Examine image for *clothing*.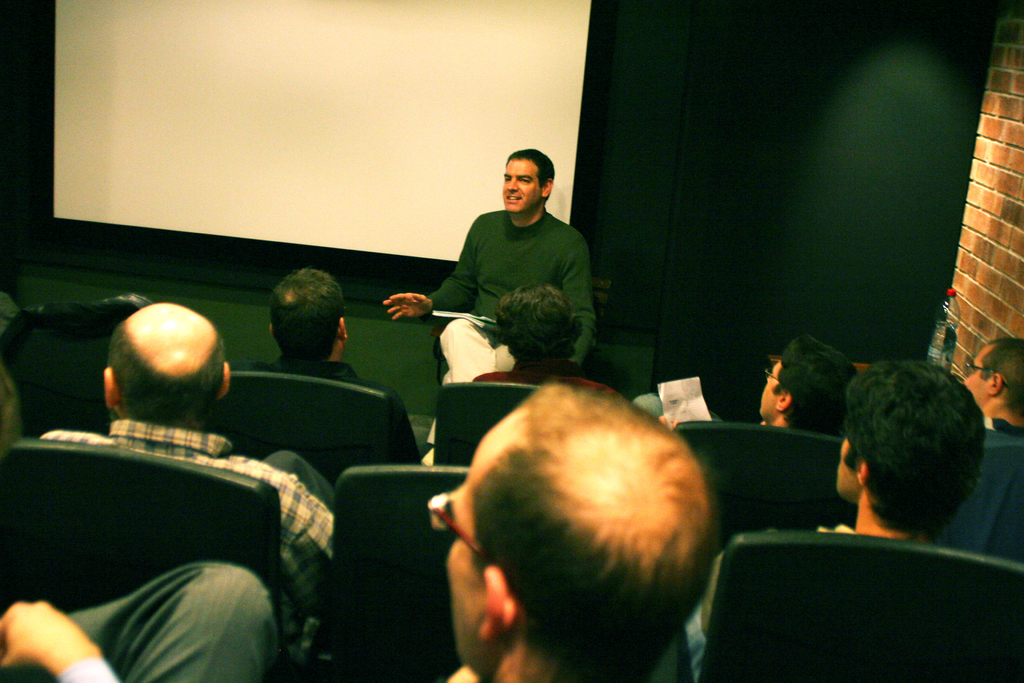
Examination result: select_region(687, 523, 858, 682).
